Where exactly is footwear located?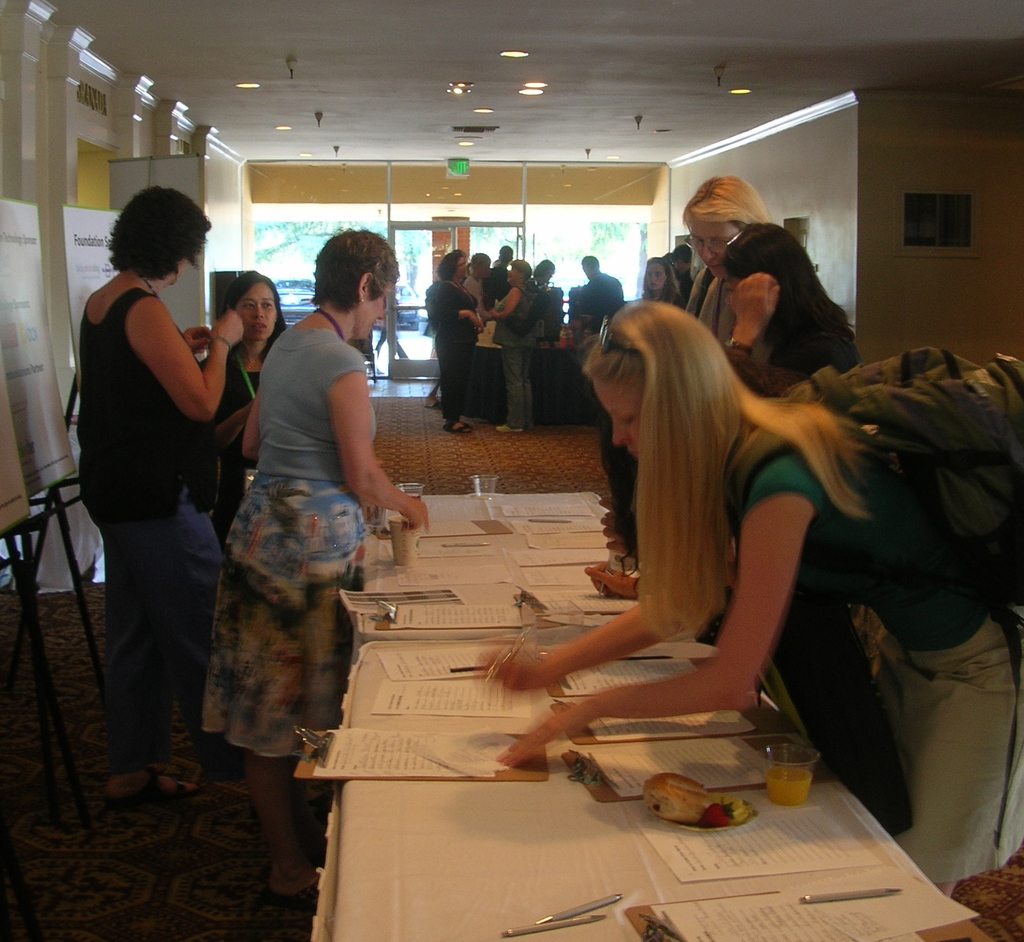
Its bounding box is (113,768,196,804).
